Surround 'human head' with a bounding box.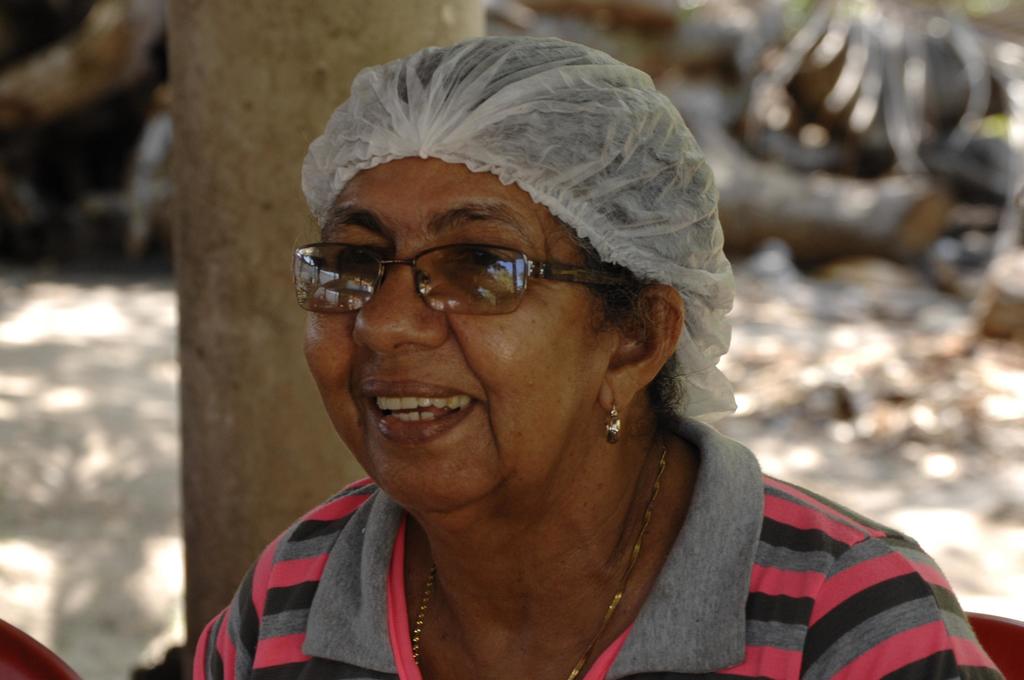
<region>303, 44, 710, 517</region>.
